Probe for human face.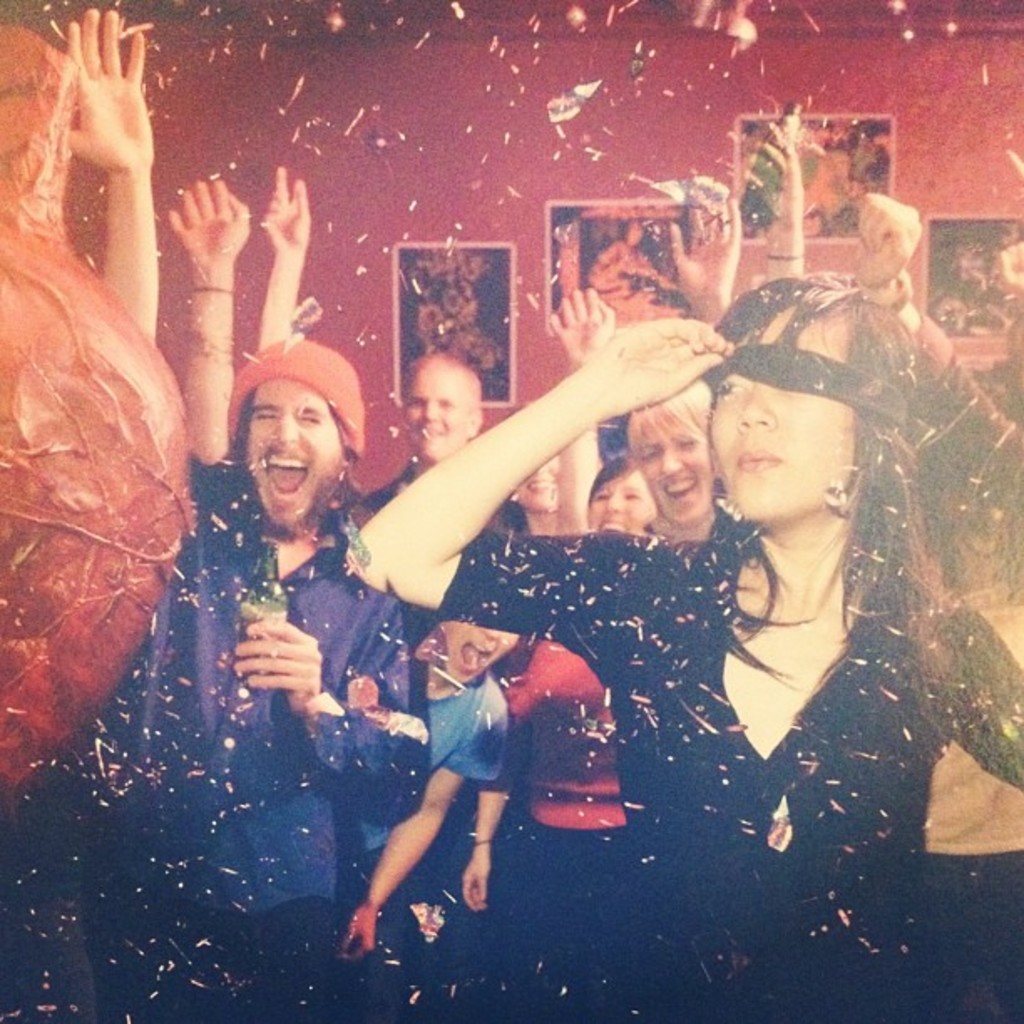
Probe result: [248, 371, 341, 530].
